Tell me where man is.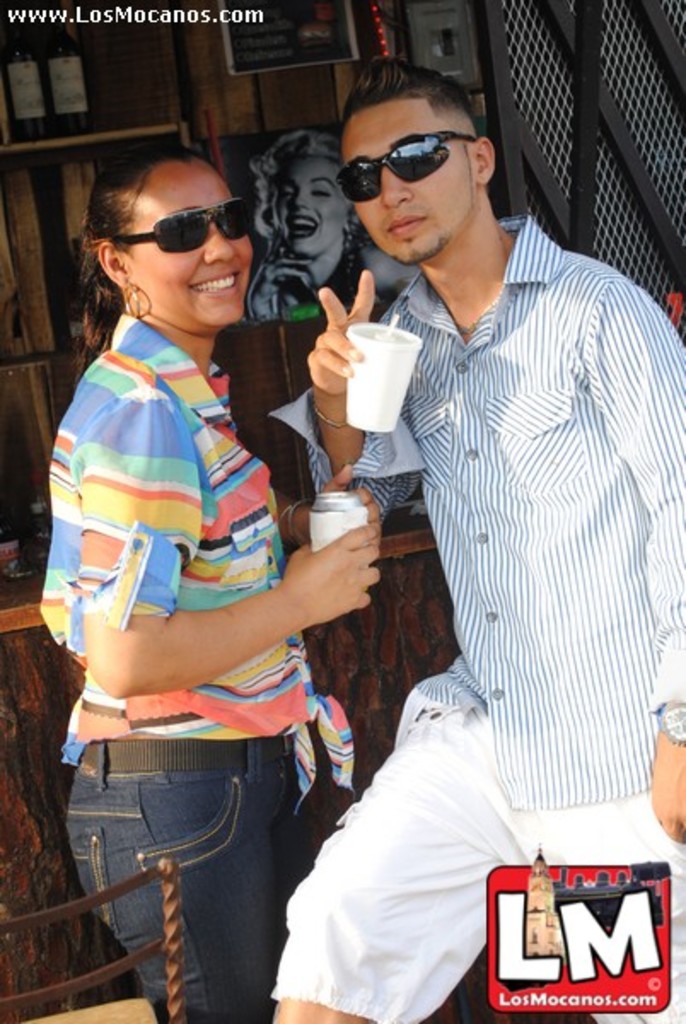
man is at [297,63,666,971].
